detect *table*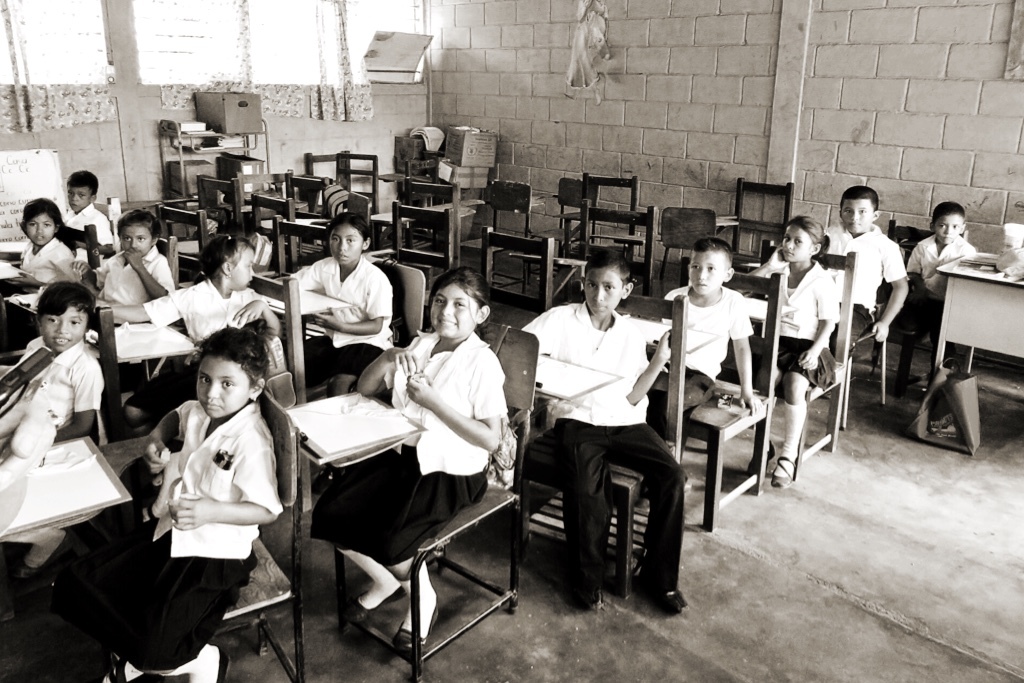
{"left": 935, "top": 250, "right": 1023, "bottom": 379}
